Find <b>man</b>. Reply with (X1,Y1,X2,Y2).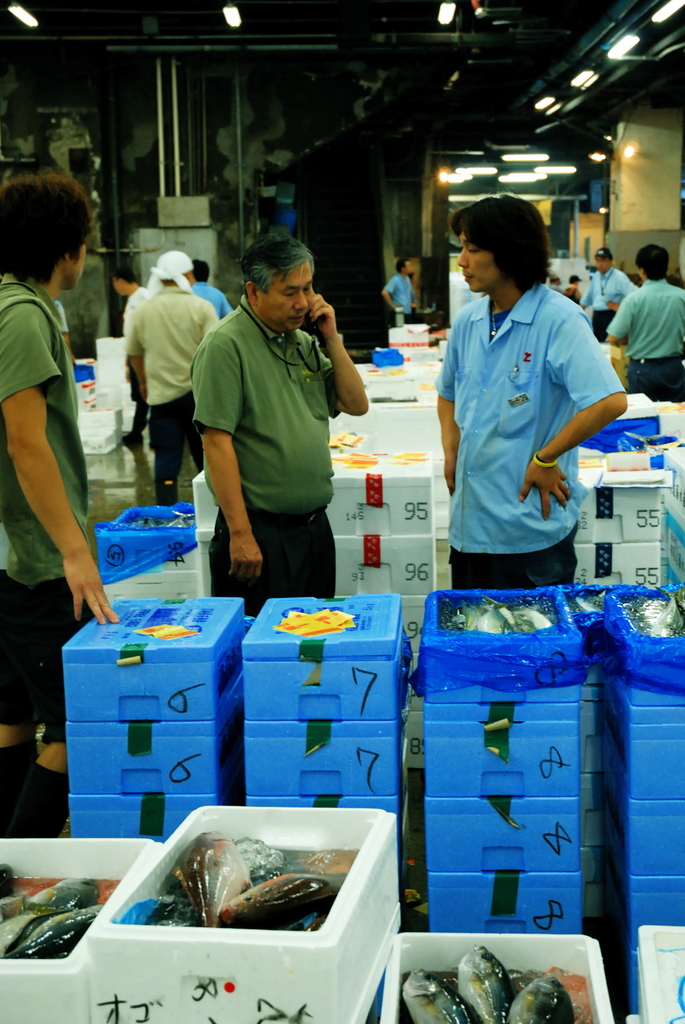
(125,249,214,509).
